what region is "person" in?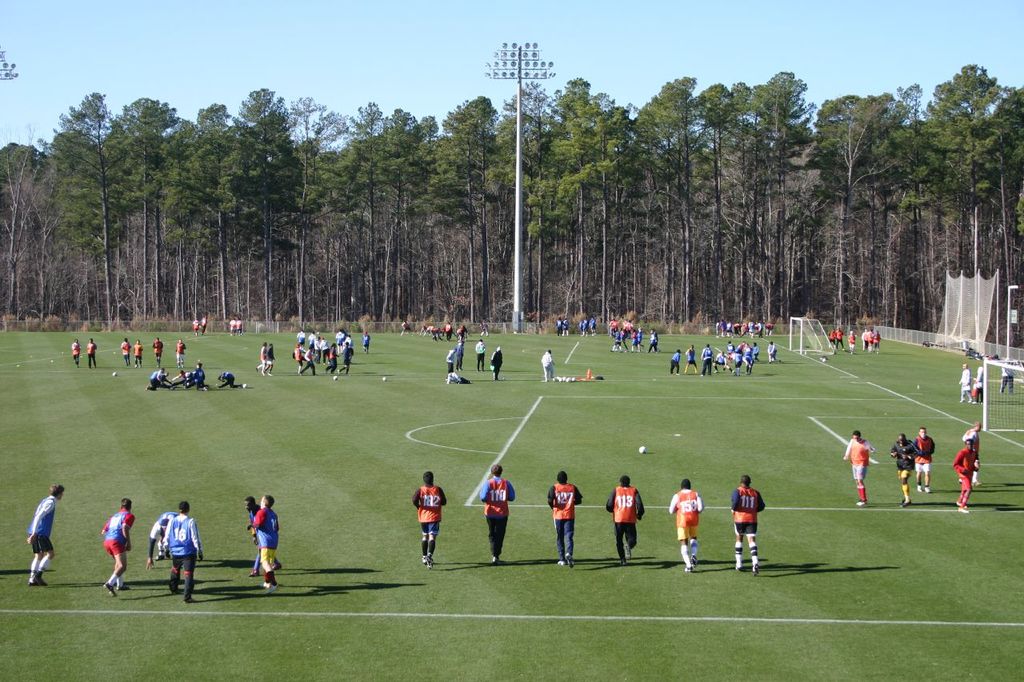
crop(173, 337, 187, 367).
